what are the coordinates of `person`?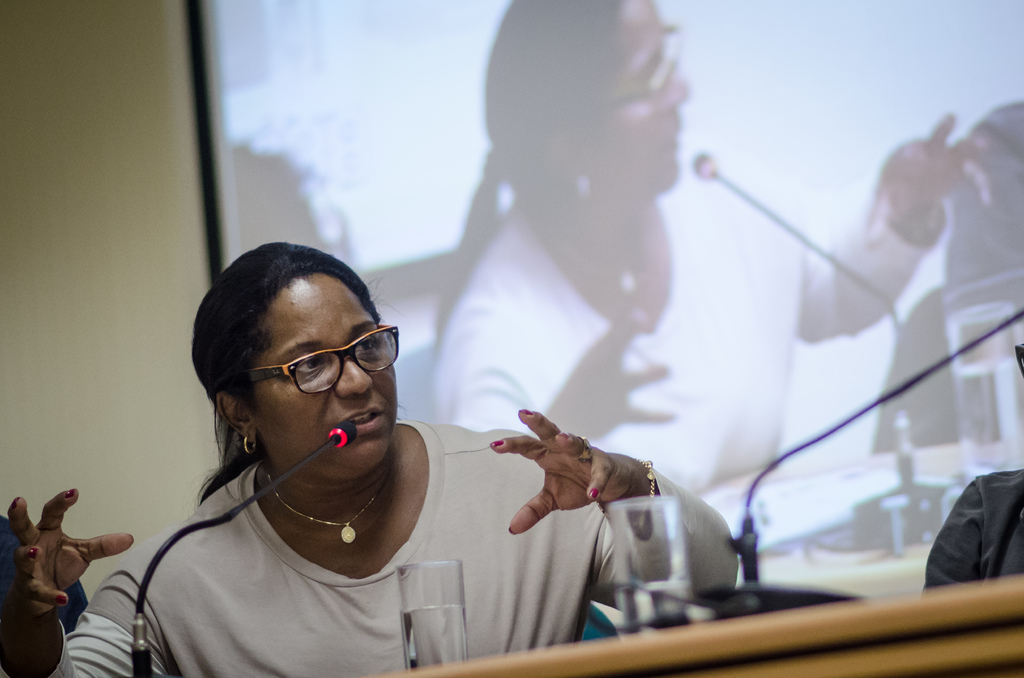
bbox=(433, 1, 988, 503).
